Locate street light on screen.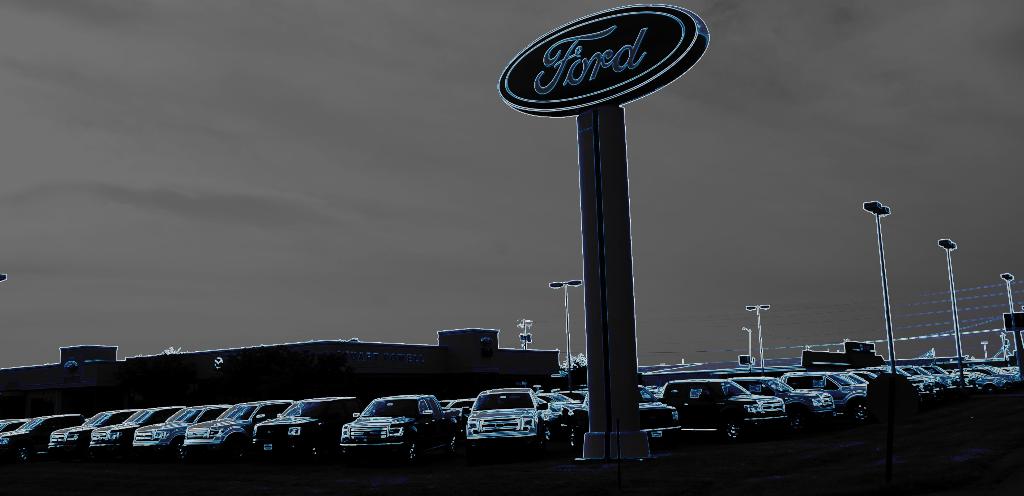
On screen at <box>547,279,585,368</box>.
